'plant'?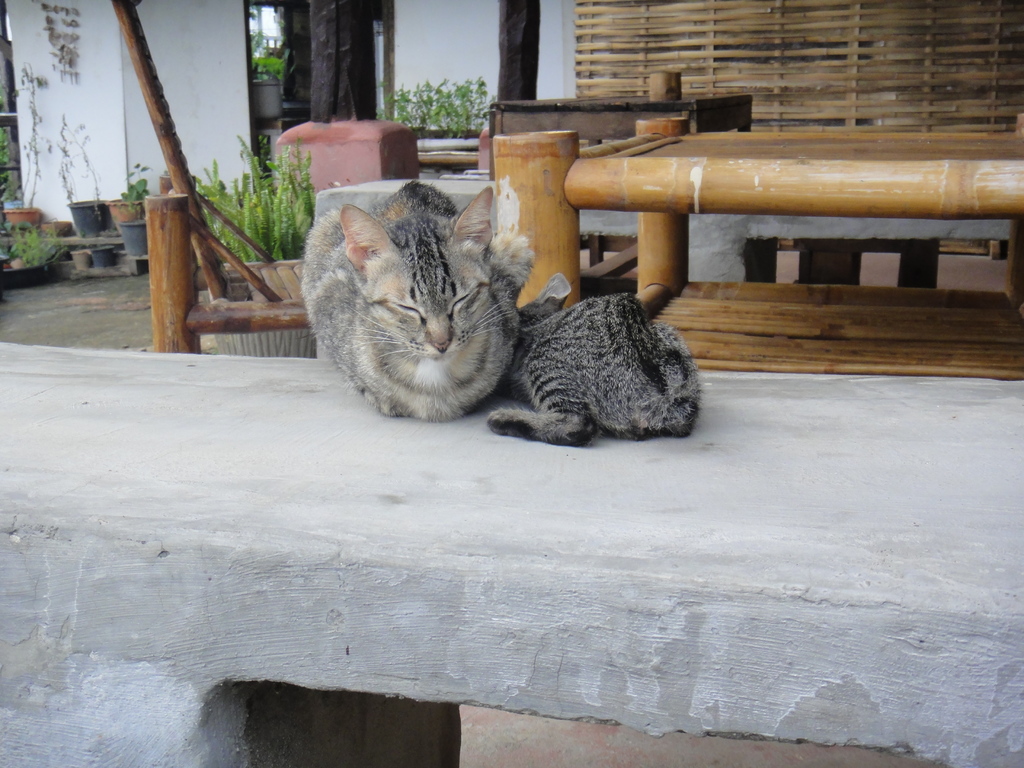
117:159:153:214
